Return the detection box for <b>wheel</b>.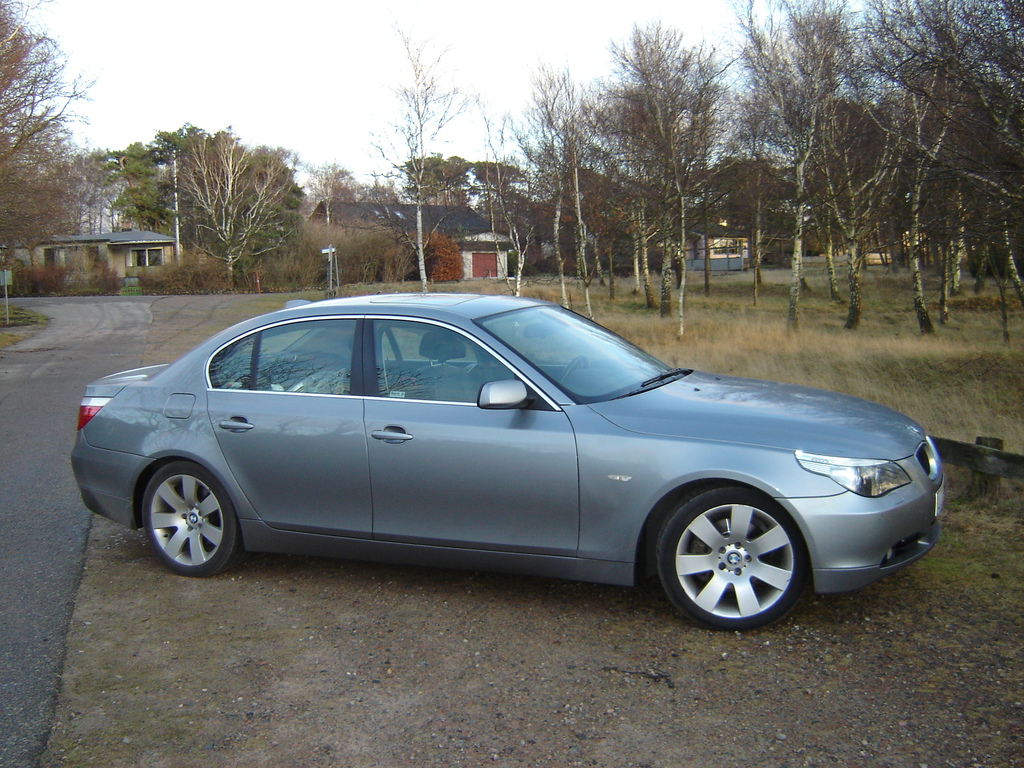
(left=141, top=458, right=246, bottom=579).
